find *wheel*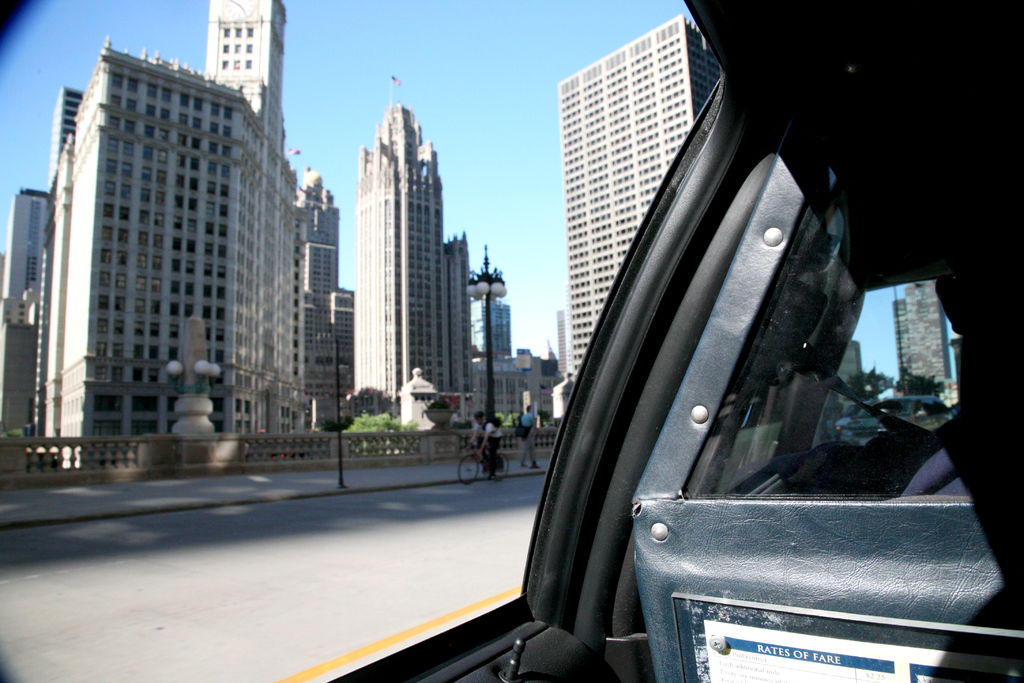
<region>456, 454, 479, 482</region>
